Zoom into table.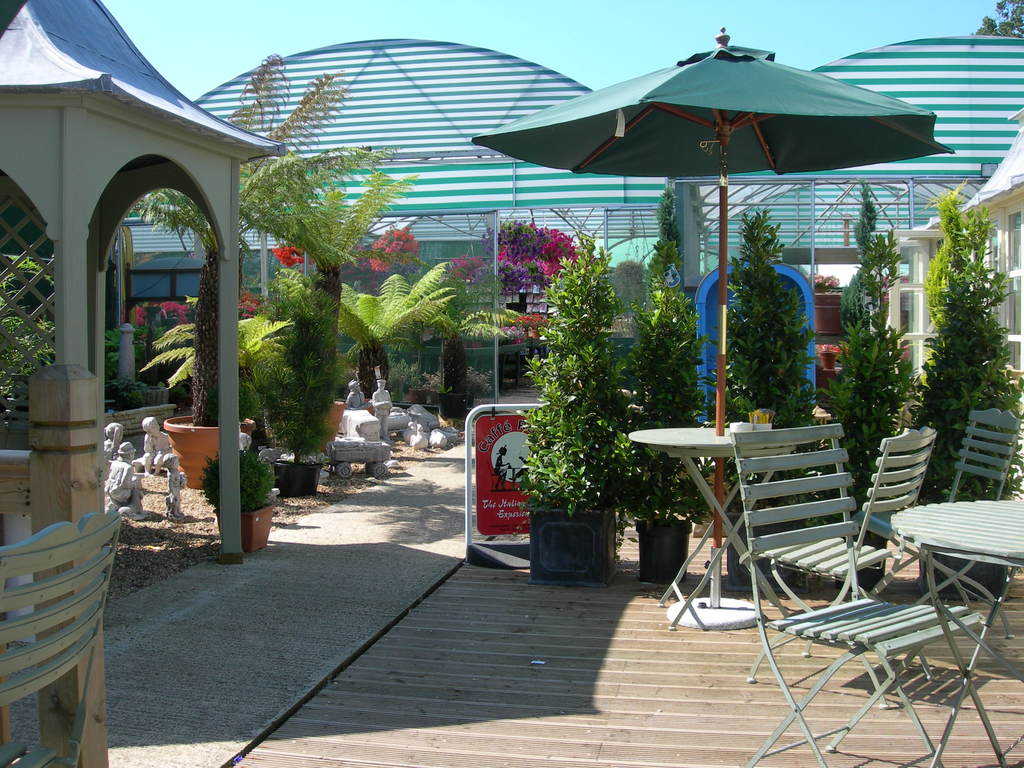
Zoom target: bbox=(892, 497, 1023, 767).
